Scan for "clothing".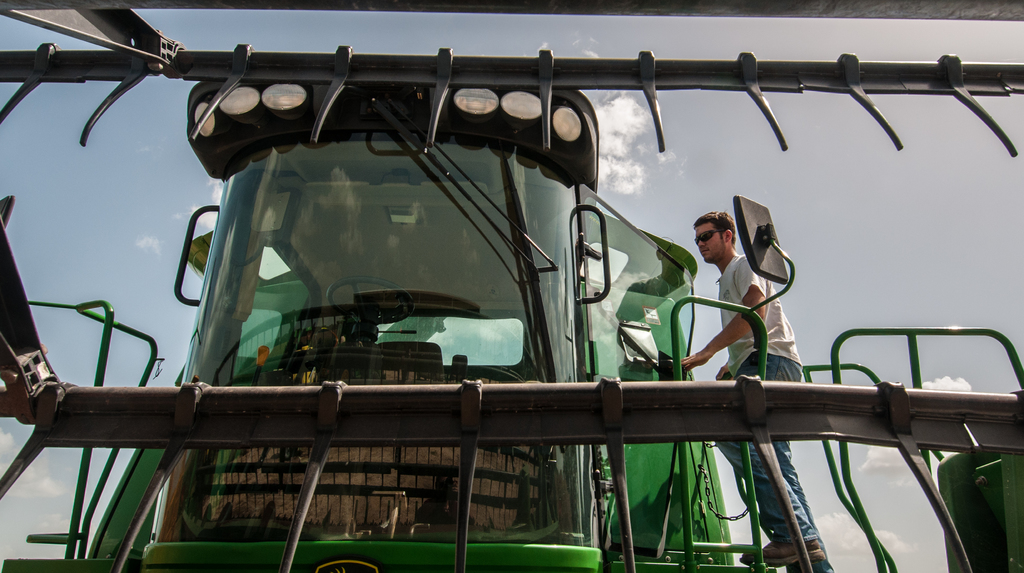
Scan result: <region>709, 248, 811, 552</region>.
